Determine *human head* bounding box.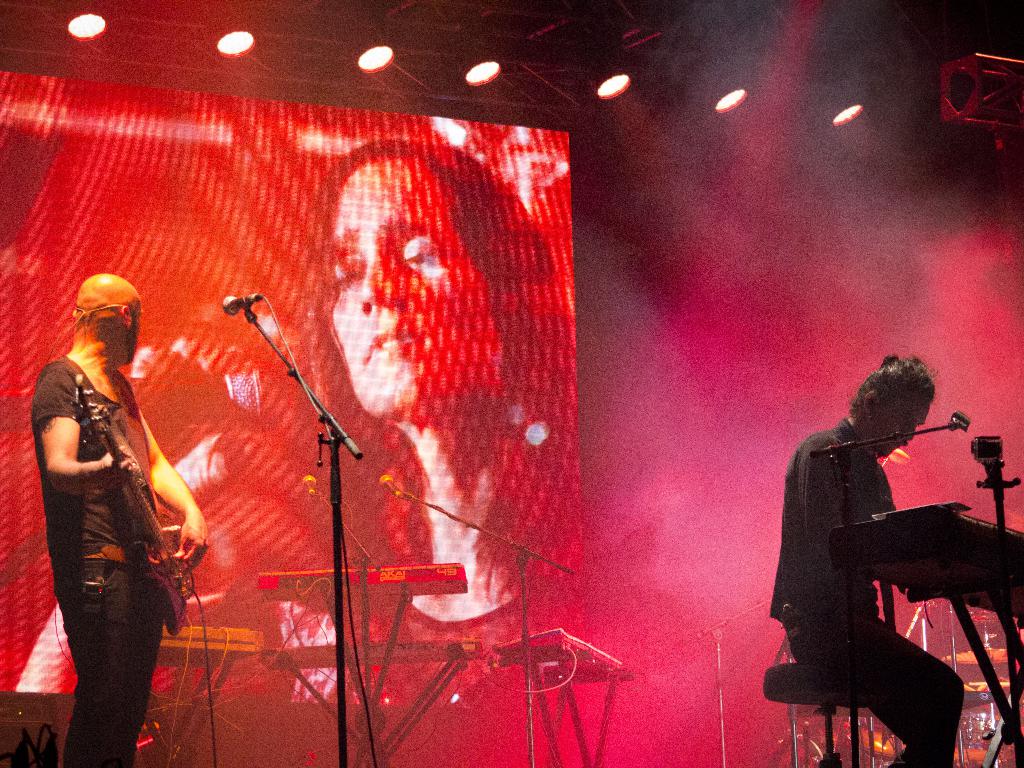
Determined: x1=849 y1=352 x2=937 y2=458.
